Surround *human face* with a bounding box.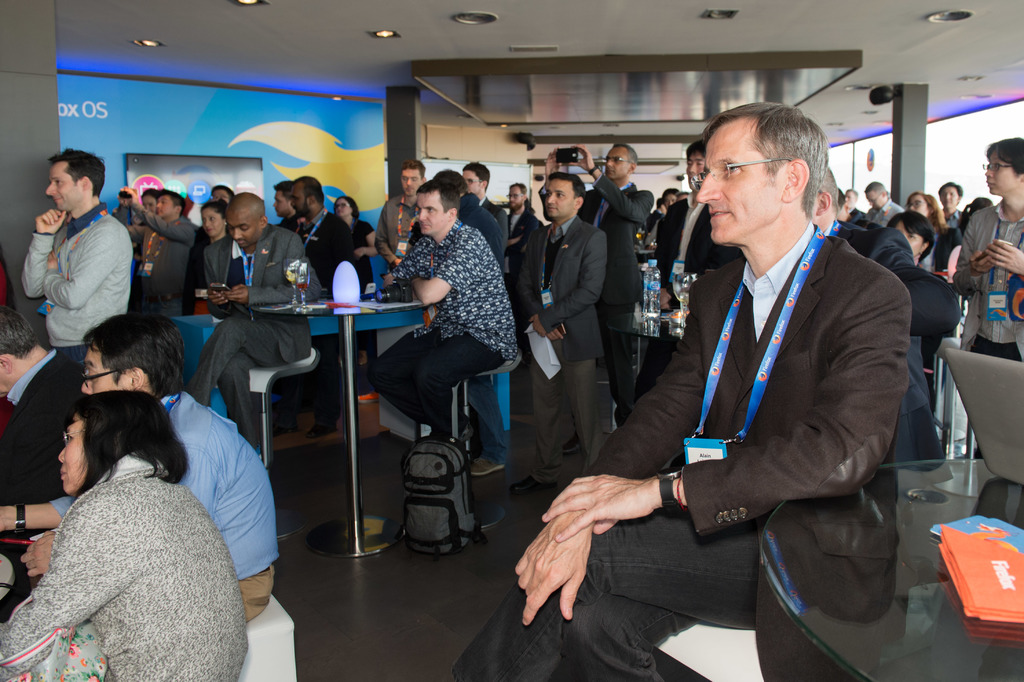
pyautogui.locateOnScreen(228, 209, 254, 246).
